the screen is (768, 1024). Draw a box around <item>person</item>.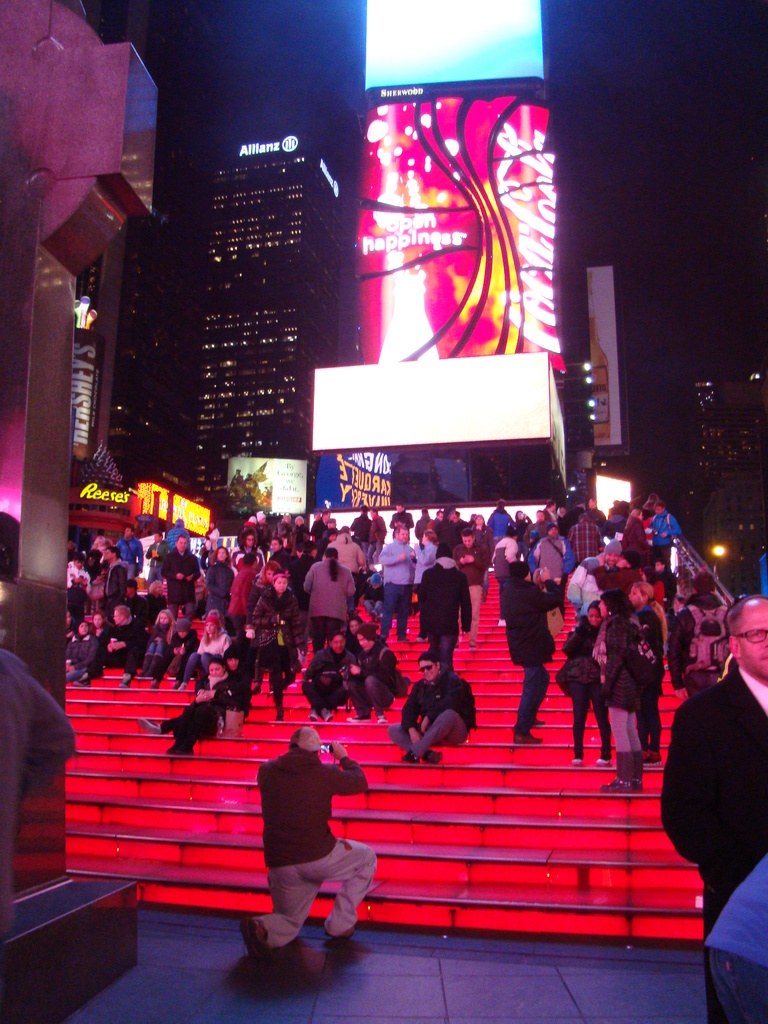
left=413, top=657, right=481, bottom=776.
